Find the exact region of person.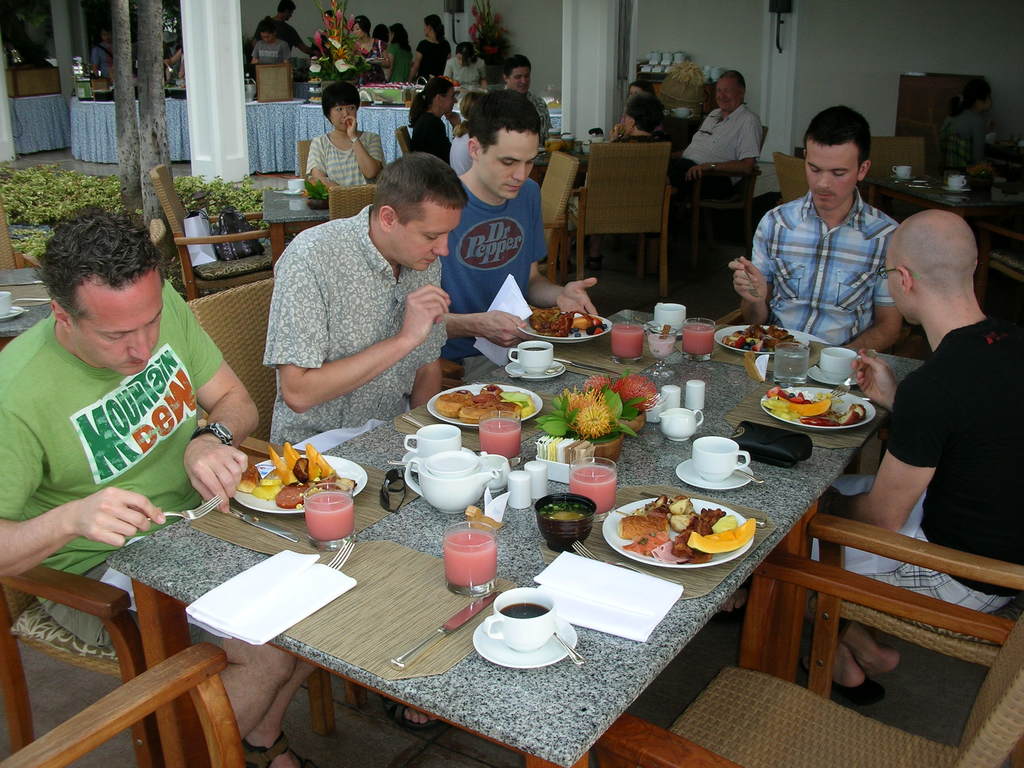
Exact region: detection(260, 151, 472, 450).
